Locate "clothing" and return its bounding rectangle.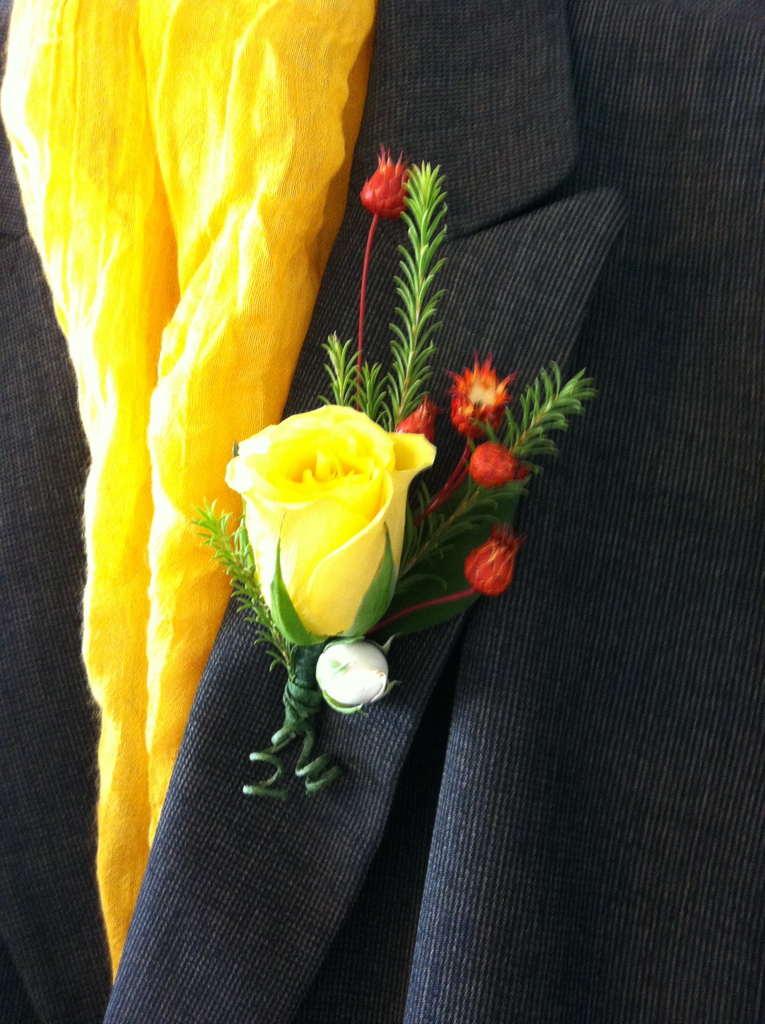
bbox=[0, 0, 764, 1023].
